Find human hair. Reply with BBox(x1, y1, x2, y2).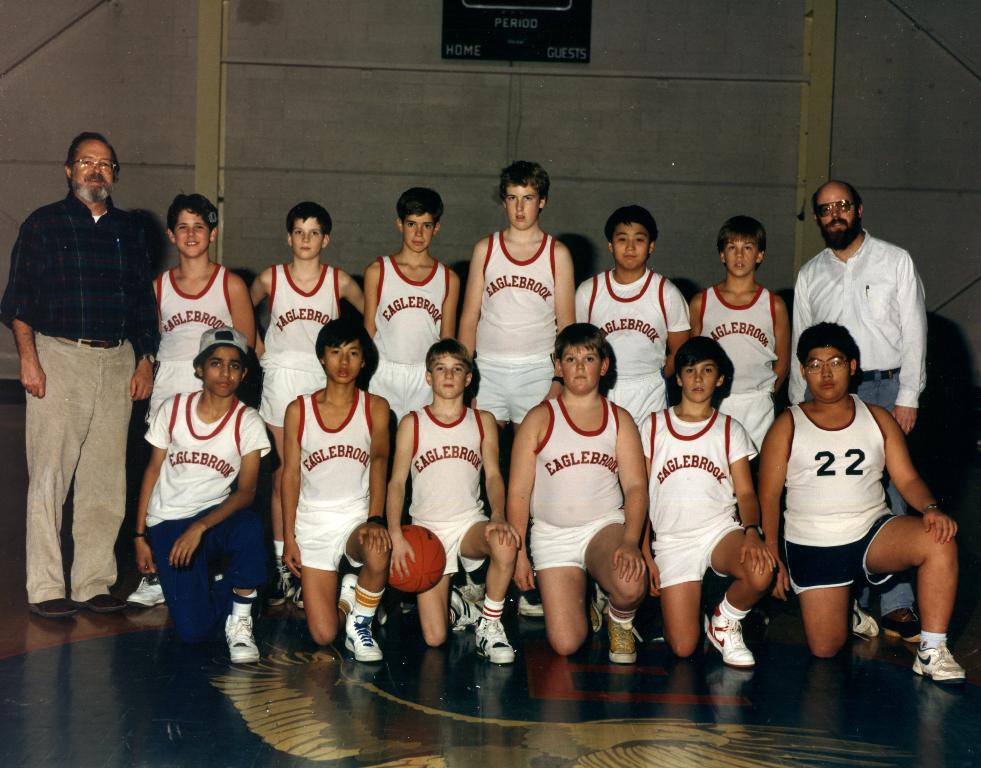
BBox(396, 188, 445, 224).
